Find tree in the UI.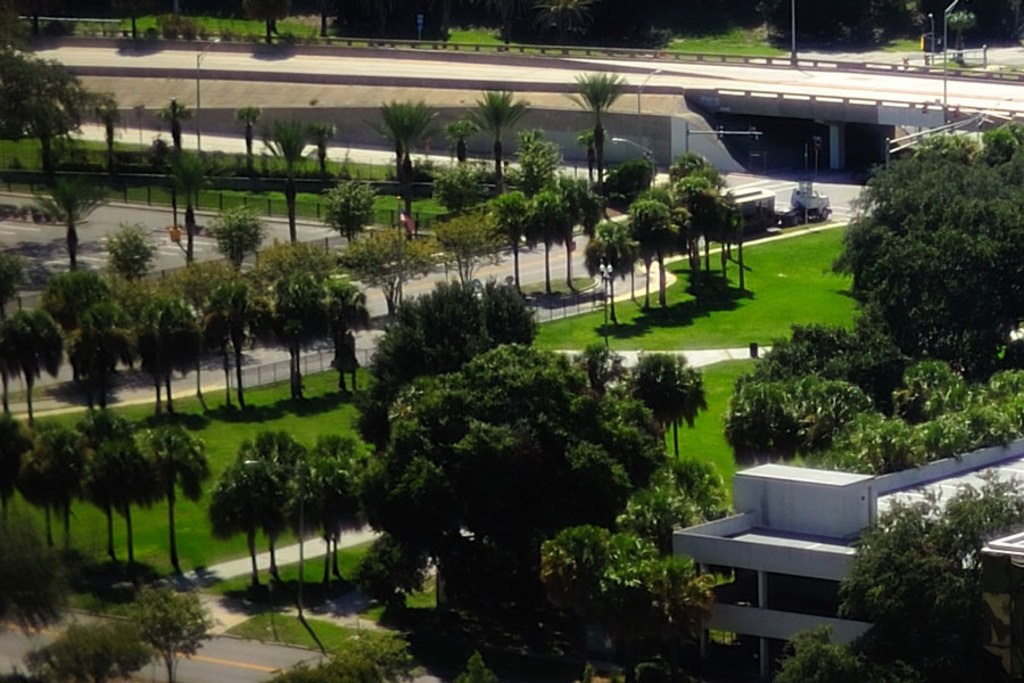
UI element at {"x1": 0, "y1": 48, "x2": 116, "y2": 170}.
